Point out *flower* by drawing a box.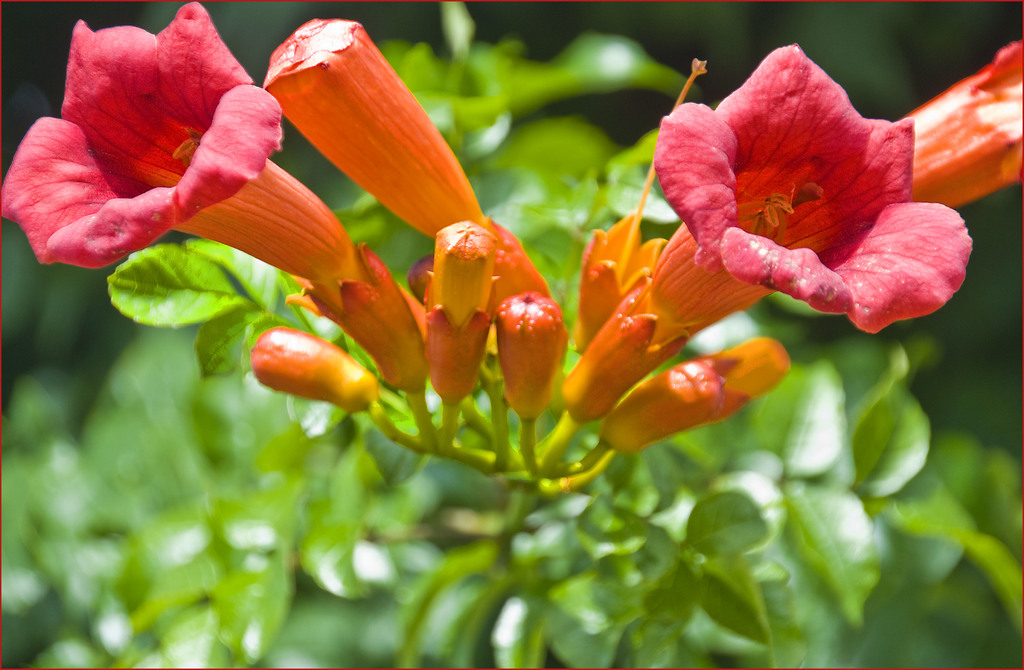
894,38,1023,204.
